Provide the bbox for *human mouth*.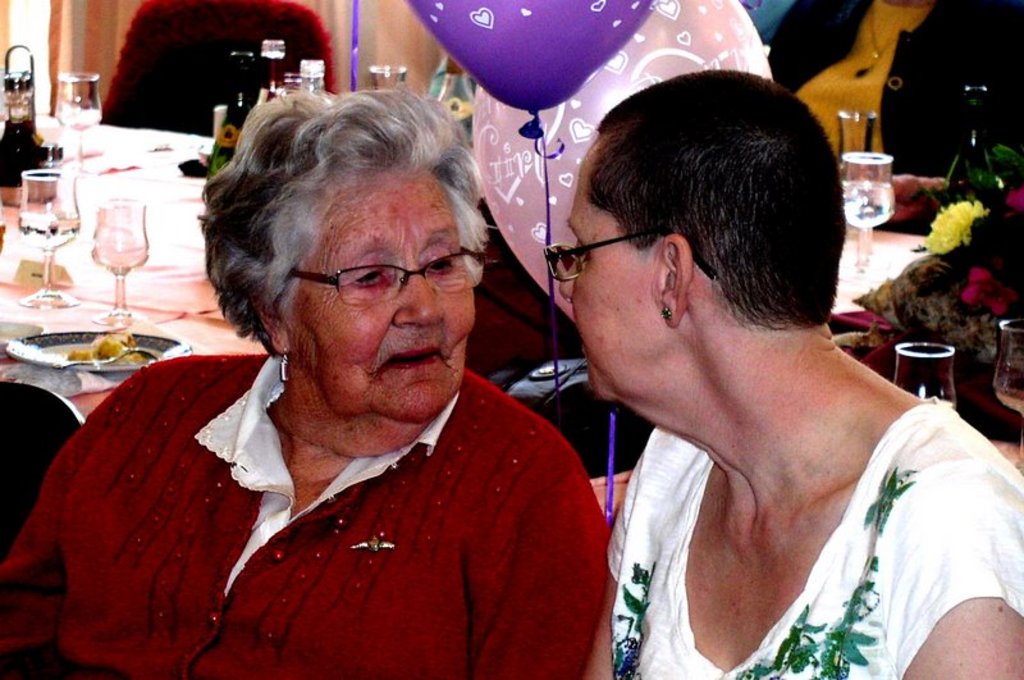
(x1=360, y1=334, x2=452, y2=374).
